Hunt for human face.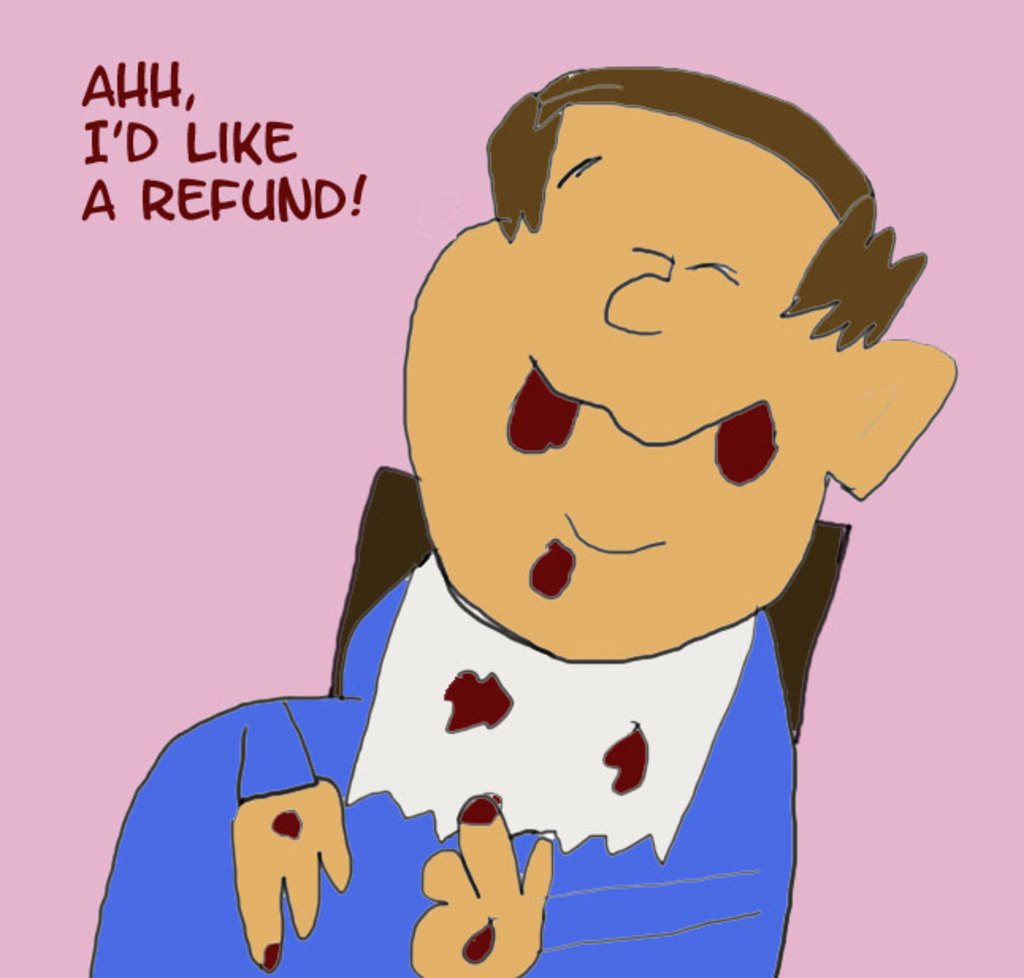
Hunted down at detection(404, 101, 875, 663).
